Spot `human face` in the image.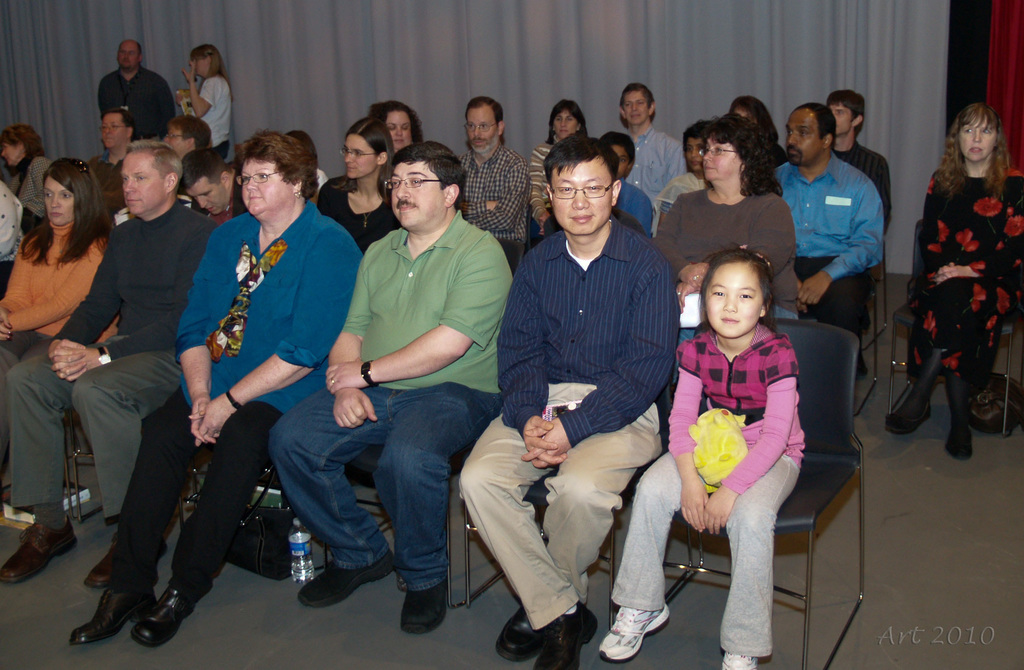
`human face` found at [829, 102, 854, 138].
